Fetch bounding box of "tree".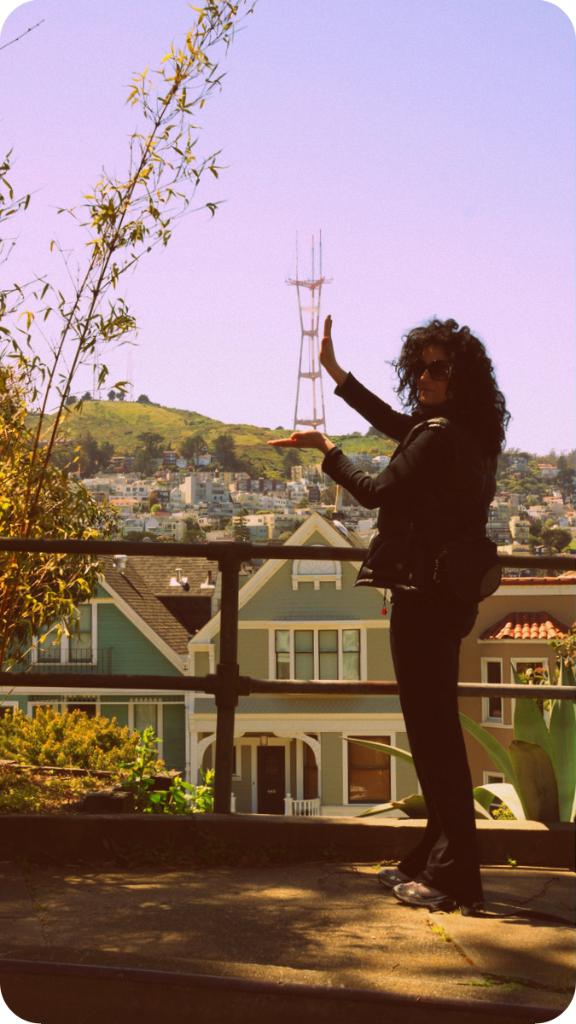
Bbox: detection(196, 418, 249, 468).
